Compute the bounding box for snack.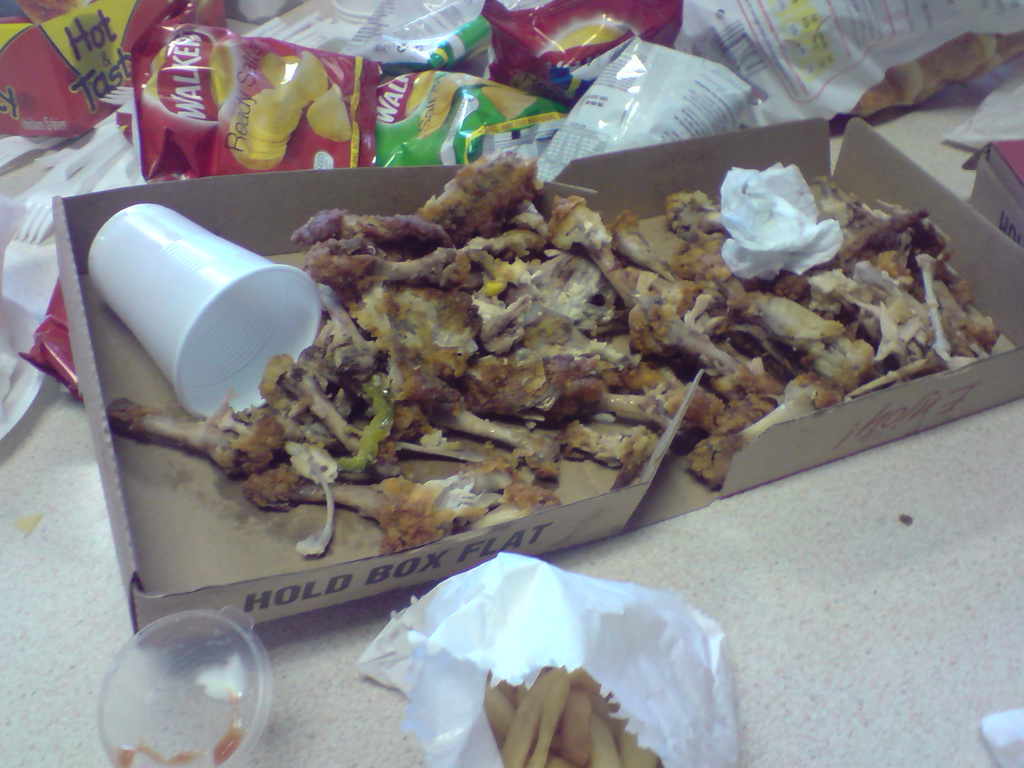
<region>100, 140, 1011, 556</region>.
